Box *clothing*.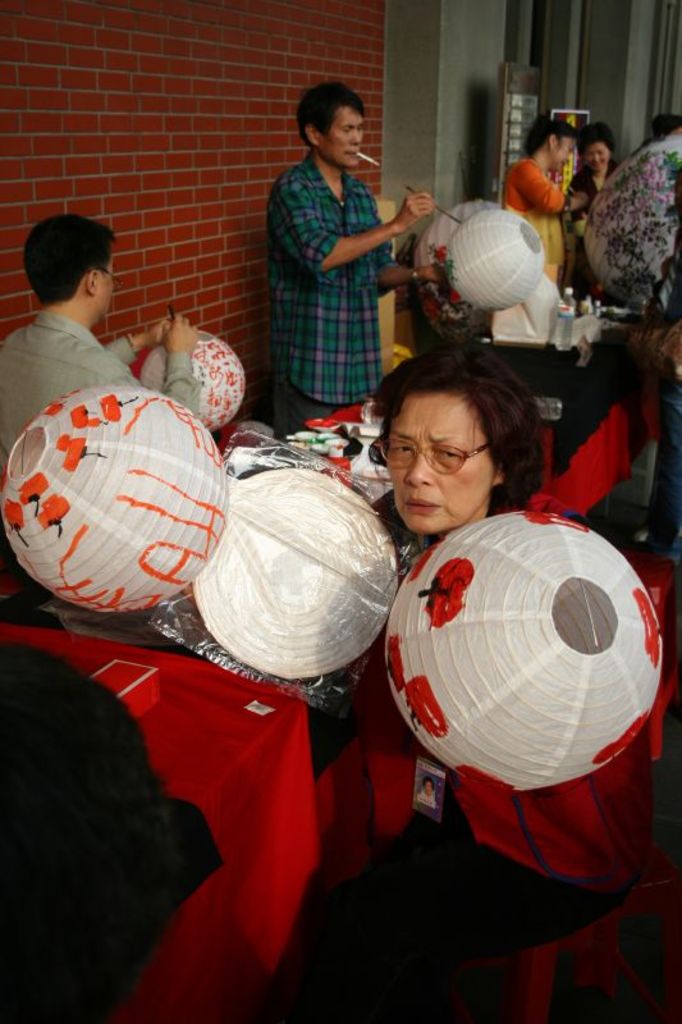
region(366, 759, 656, 1005).
